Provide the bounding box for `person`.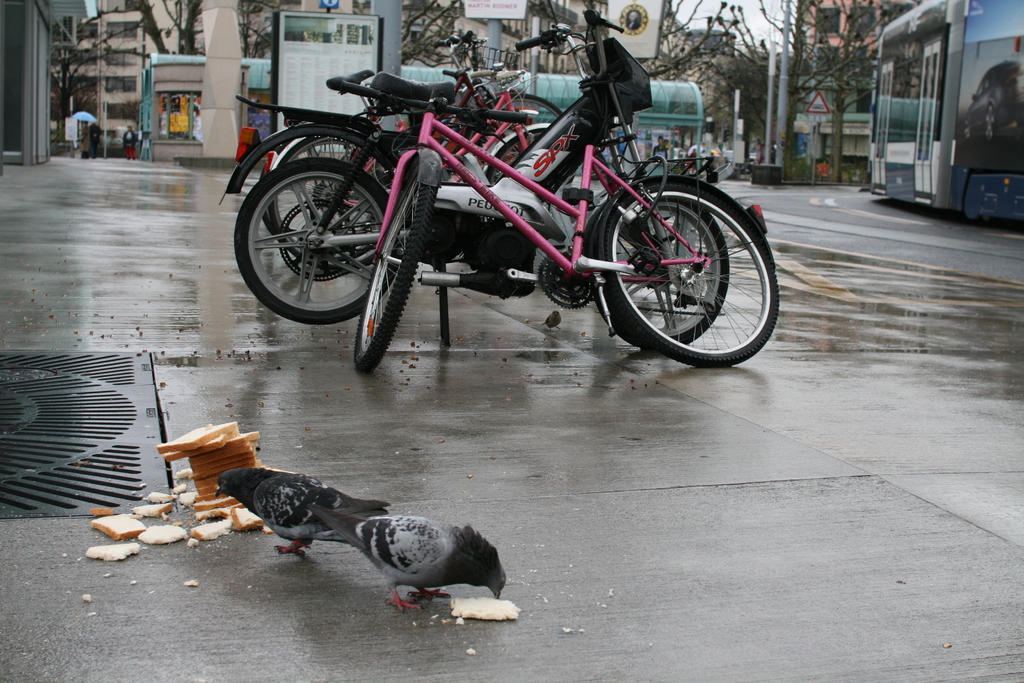
{"left": 118, "top": 122, "right": 137, "bottom": 161}.
